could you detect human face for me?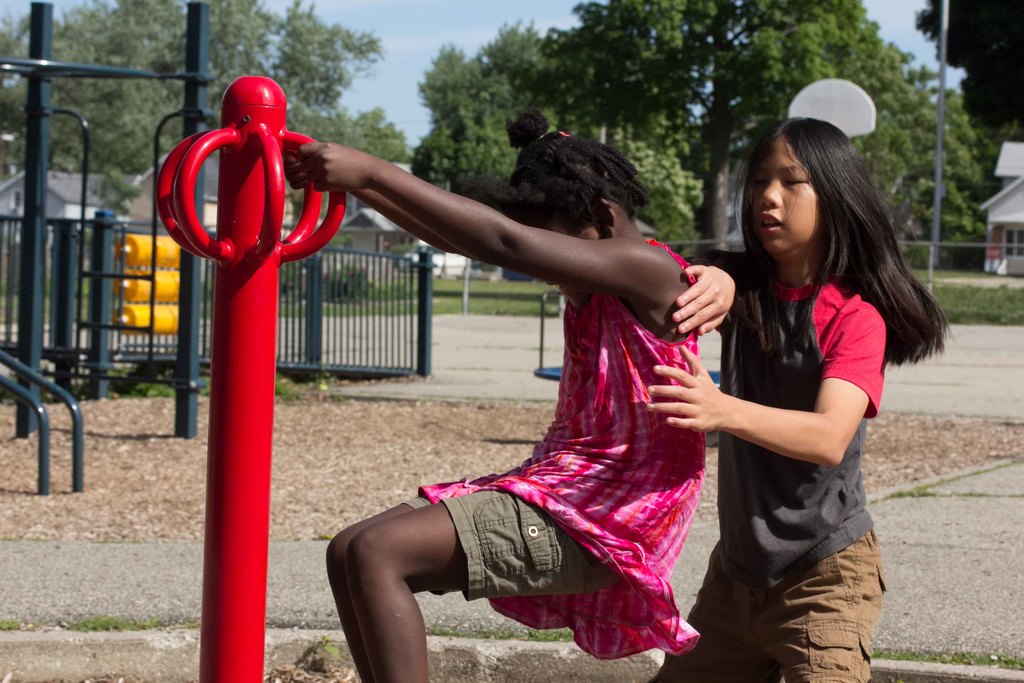
Detection result: [left=751, top=143, right=817, bottom=254].
